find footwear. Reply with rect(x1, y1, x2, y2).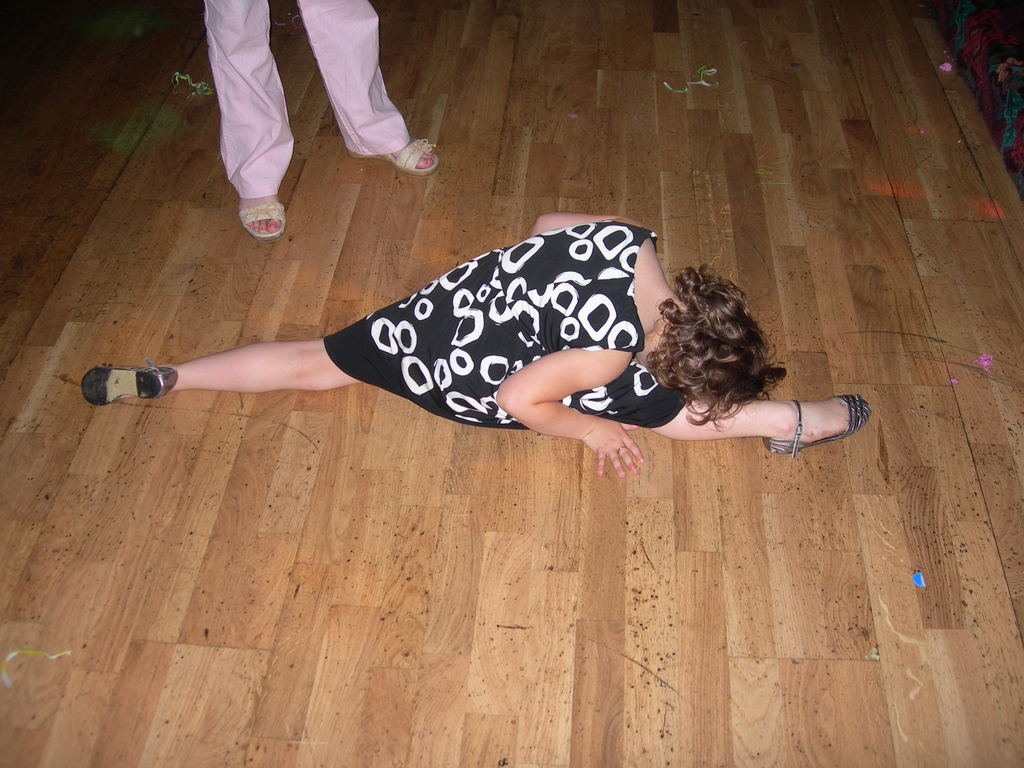
rect(762, 388, 876, 458).
